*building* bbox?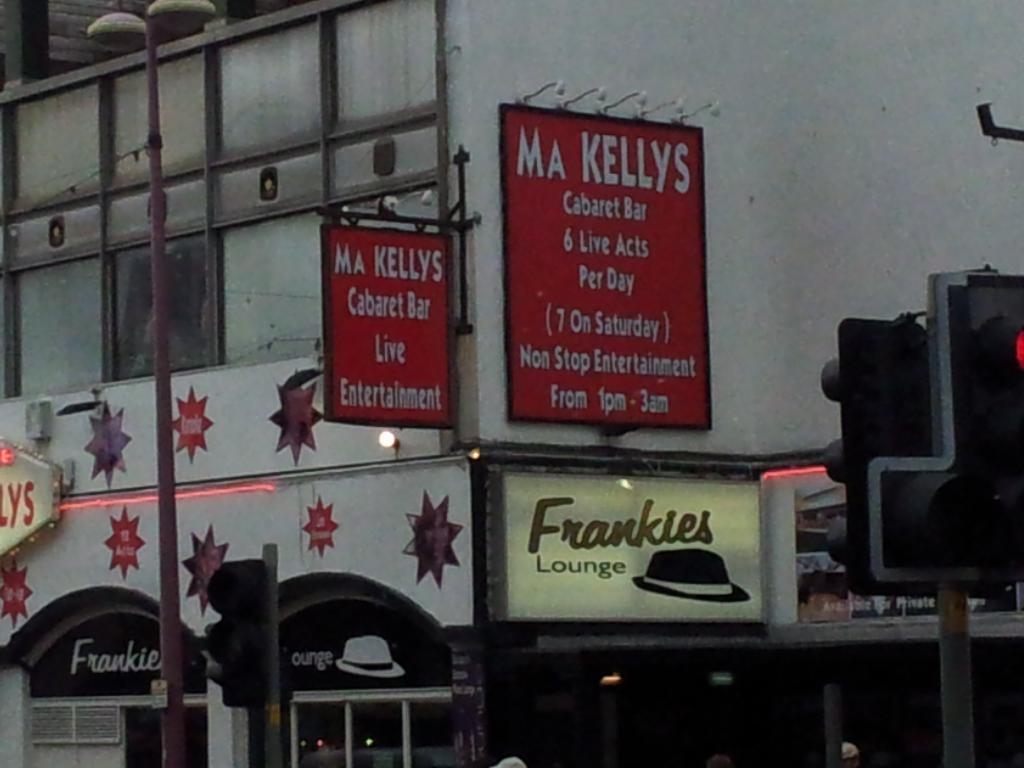
0:0:1023:767
